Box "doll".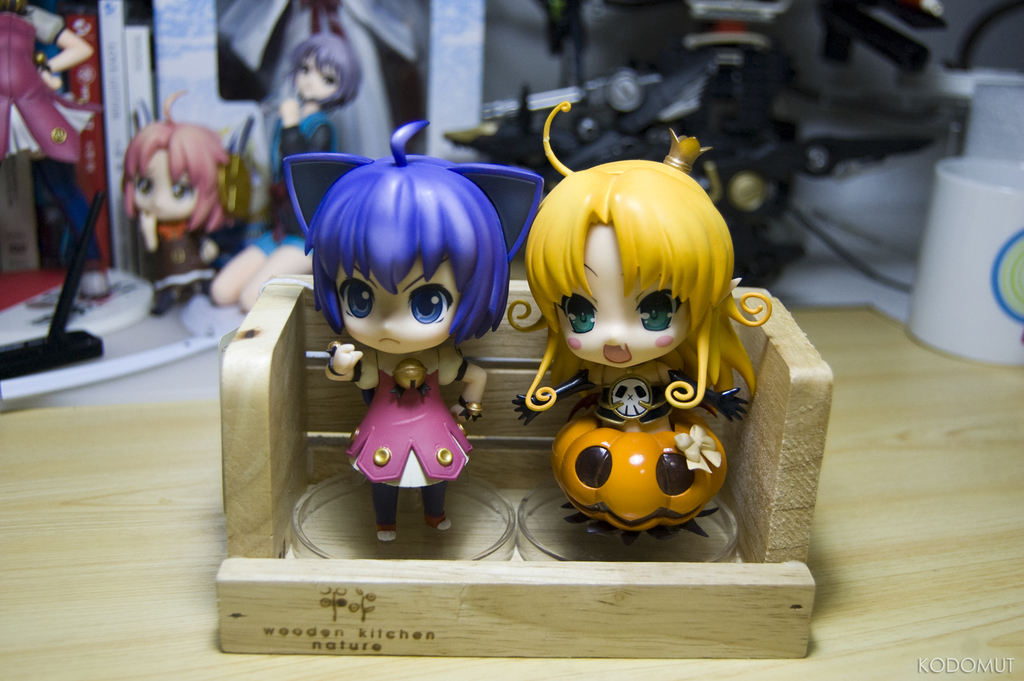
l=509, t=99, r=777, b=531.
